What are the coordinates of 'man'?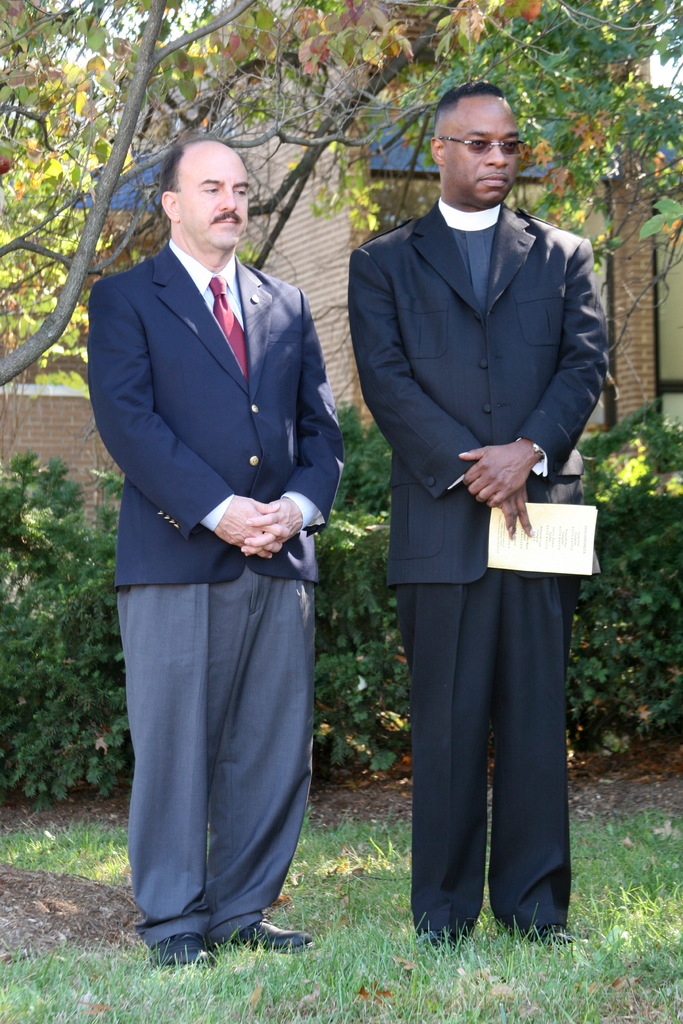
{"left": 80, "top": 116, "right": 343, "bottom": 974}.
